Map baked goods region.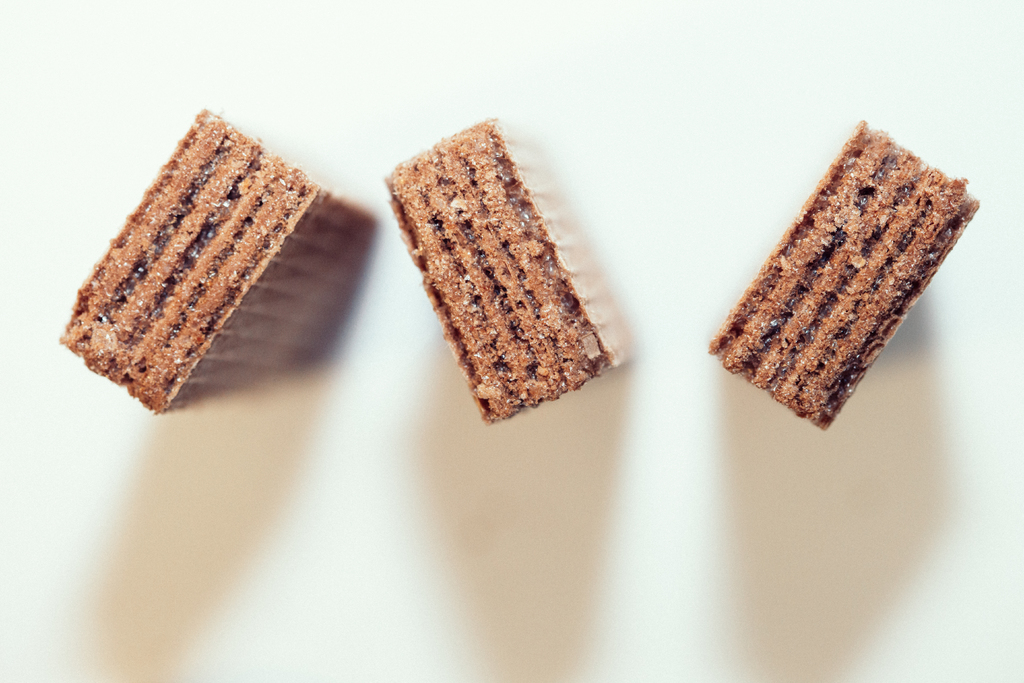
Mapped to [65,113,339,406].
